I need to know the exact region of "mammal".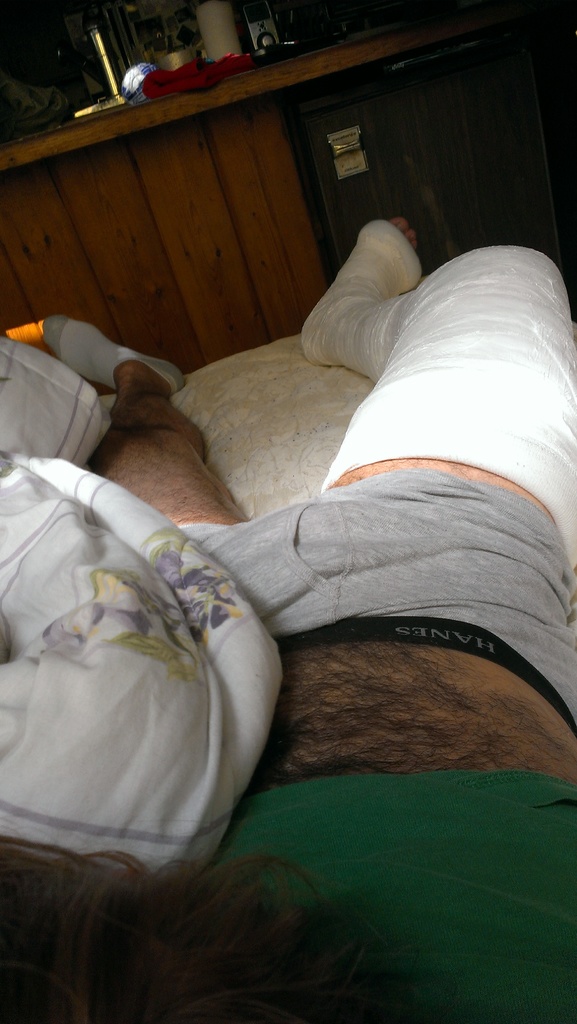
Region: (left=37, top=172, right=558, bottom=971).
